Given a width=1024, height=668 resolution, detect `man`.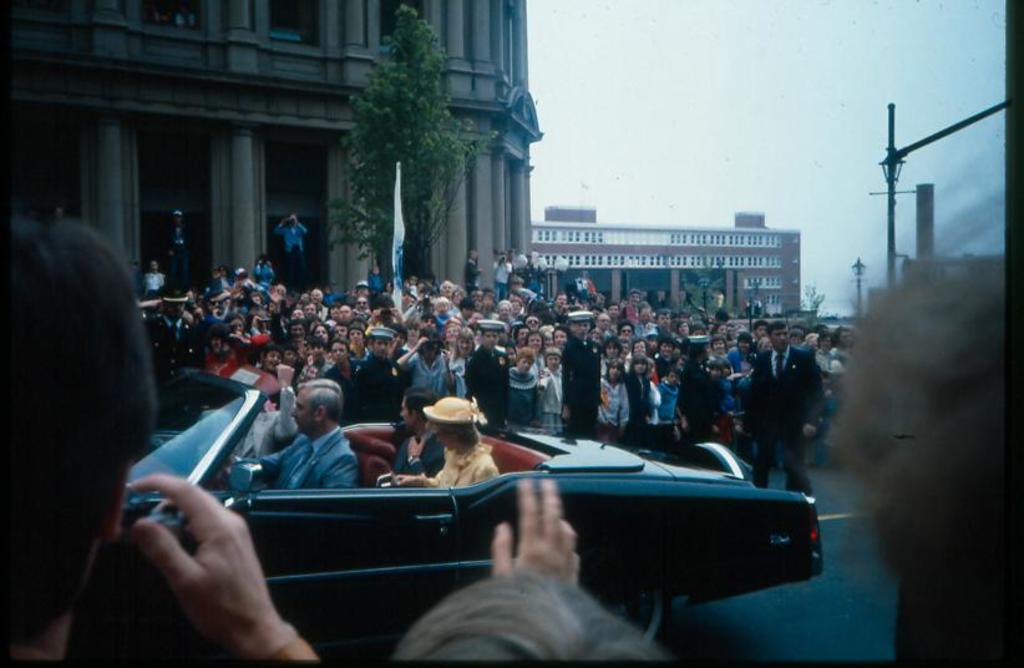
x1=141 y1=287 x2=217 y2=378.
